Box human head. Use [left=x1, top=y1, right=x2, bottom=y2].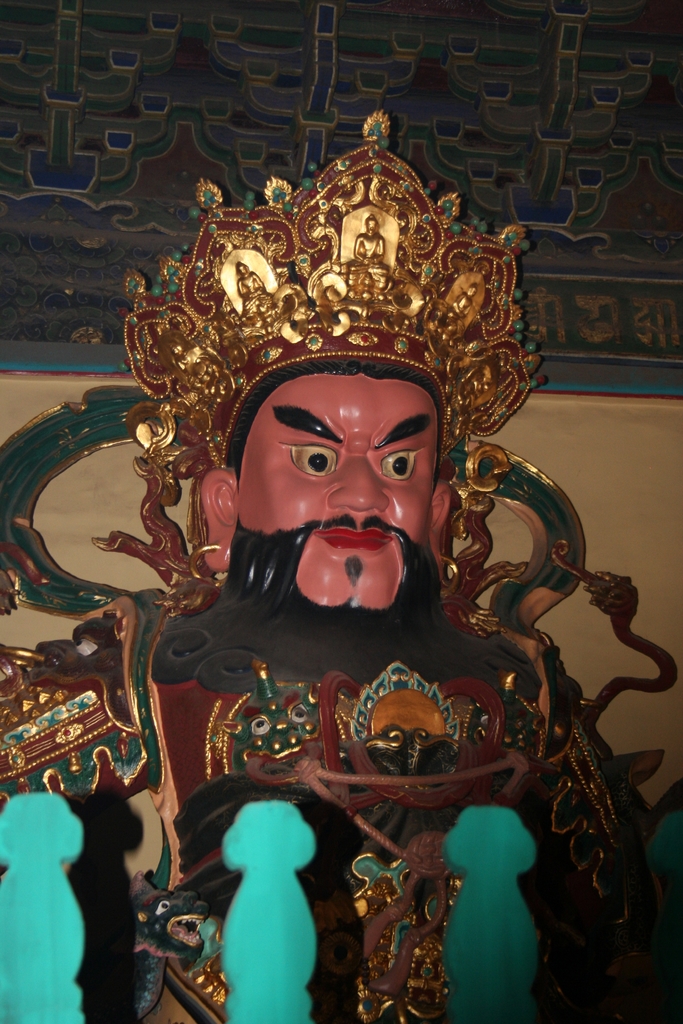
[left=205, top=353, right=470, bottom=575].
